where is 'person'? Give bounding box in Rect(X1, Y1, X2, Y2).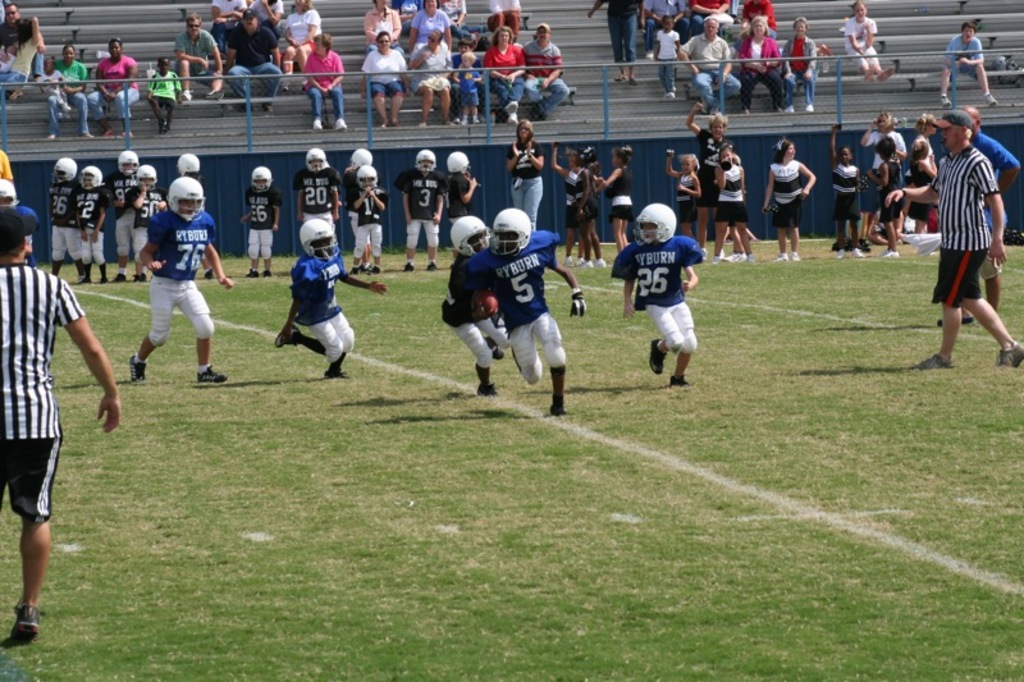
Rect(445, 148, 475, 216).
